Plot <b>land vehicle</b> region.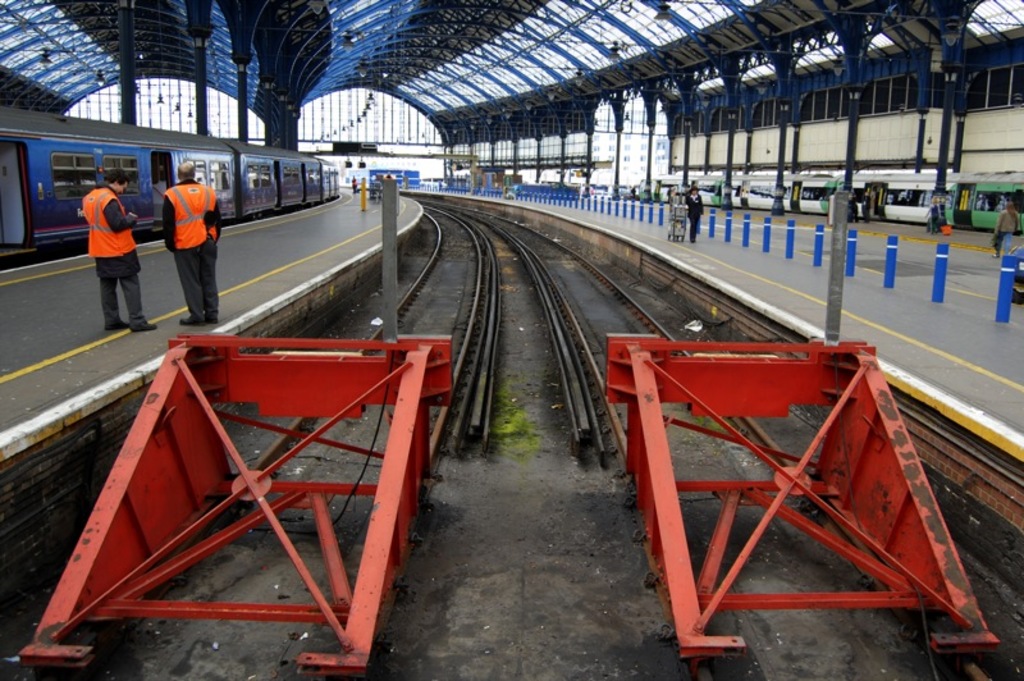
Plotted at pyautogui.locateOnScreen(0, 108, 343, 265).
